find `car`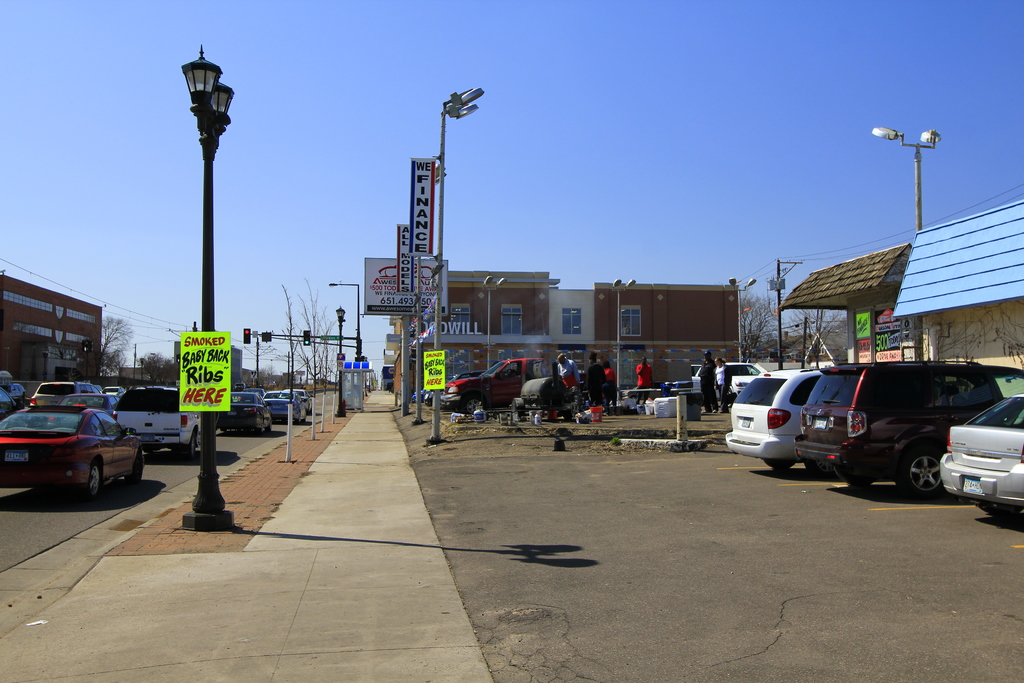
[722, 367, 831, 475]
